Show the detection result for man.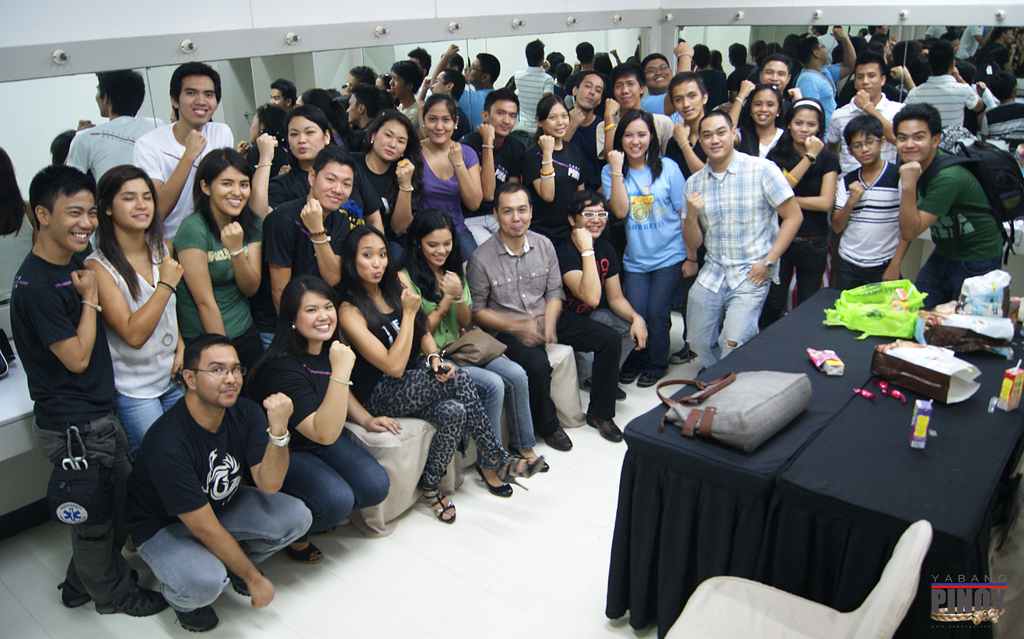
crop(563, 72, 604, 186).
